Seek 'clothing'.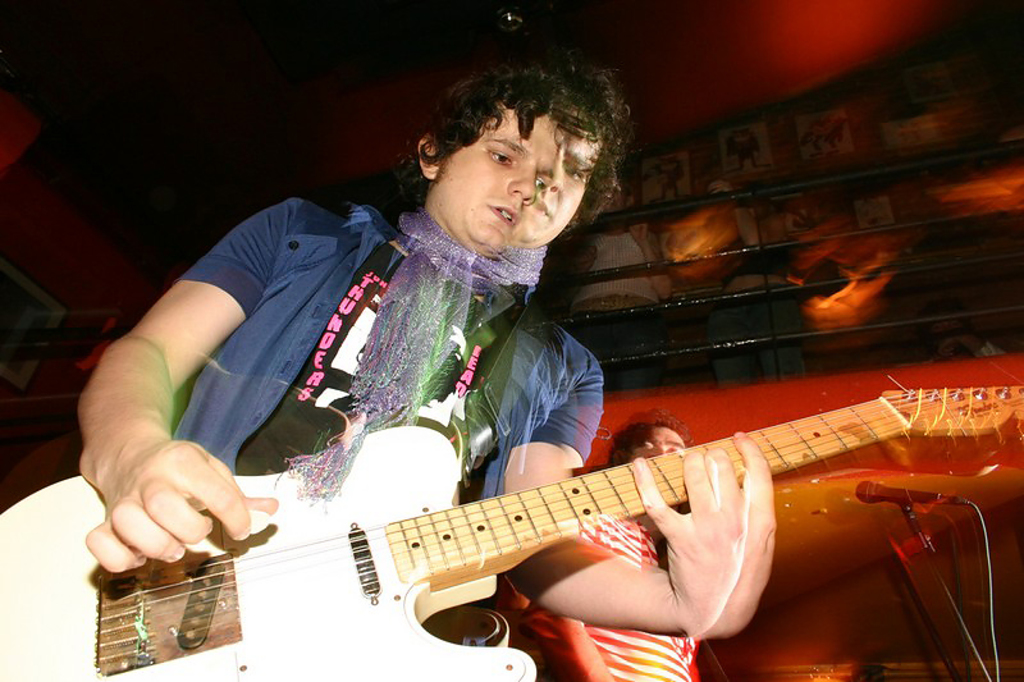
(left=568, top=228, right=660, bottom=315).
